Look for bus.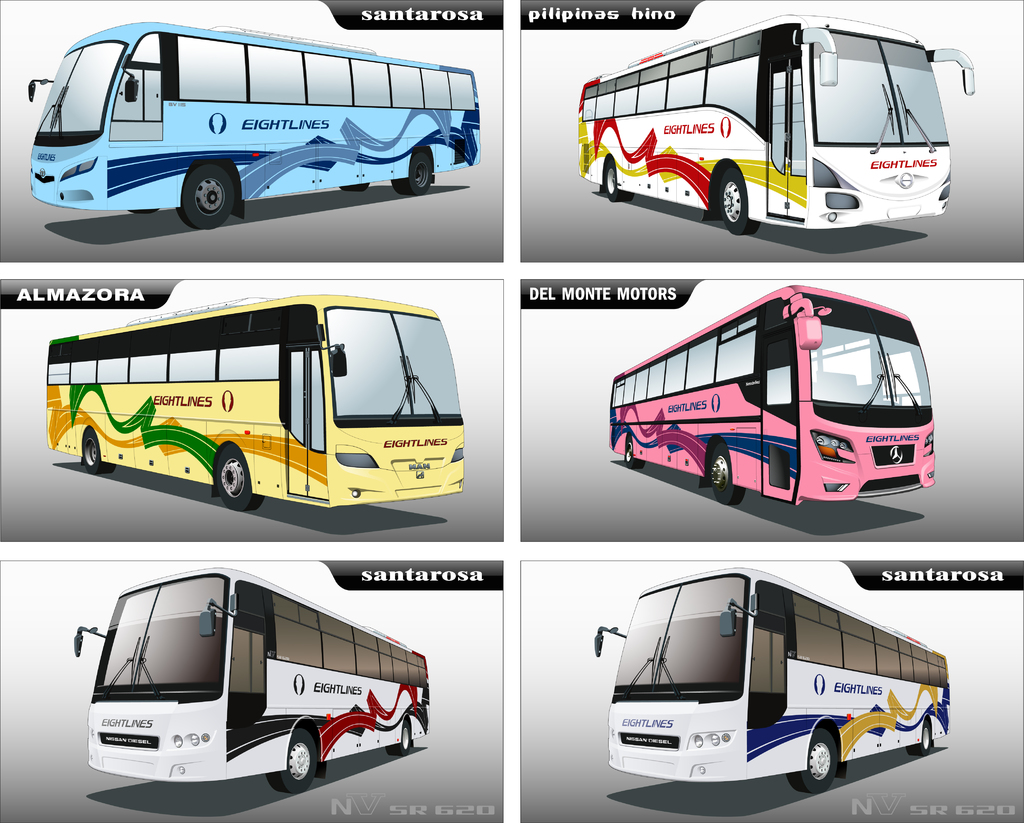
Found: (x1=45, y1=294, x2=464, y2=512).
